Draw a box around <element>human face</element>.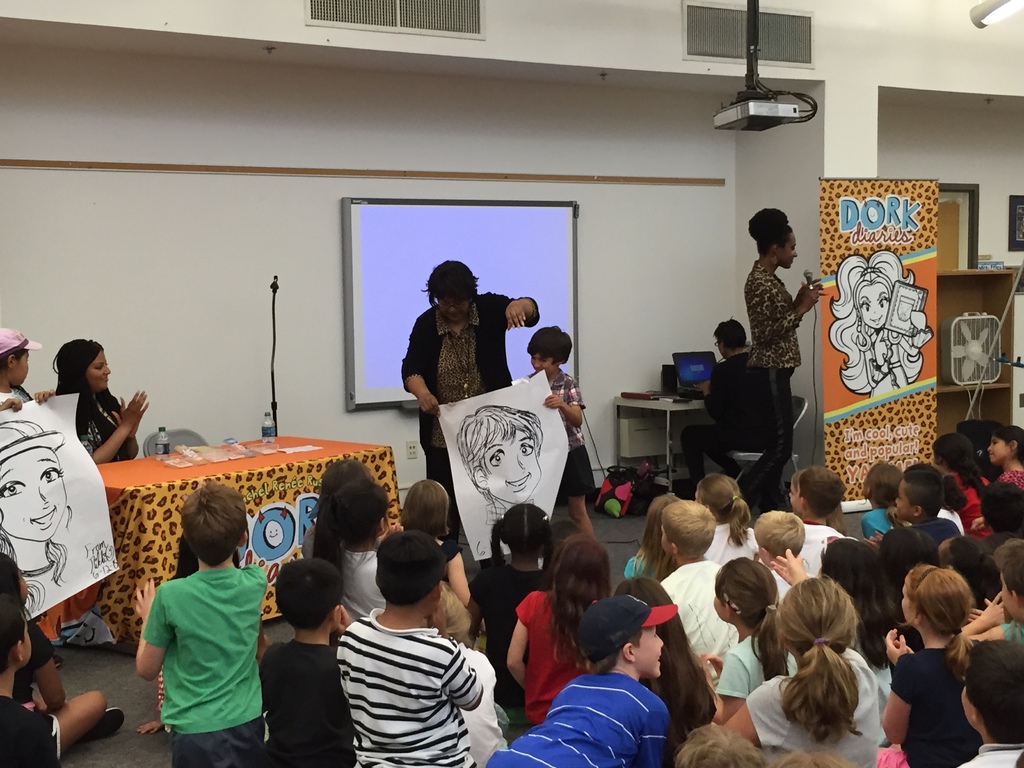
(left=632, top=626, right=664, bottom=673).
